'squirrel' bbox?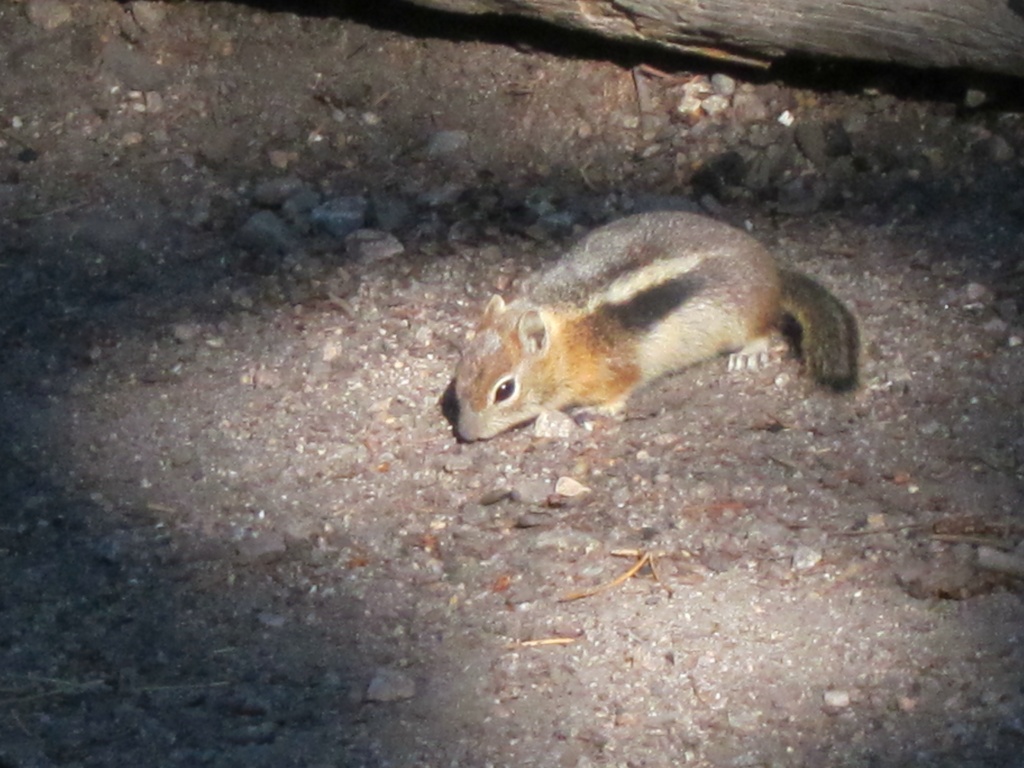
447, 209, 866, 452
